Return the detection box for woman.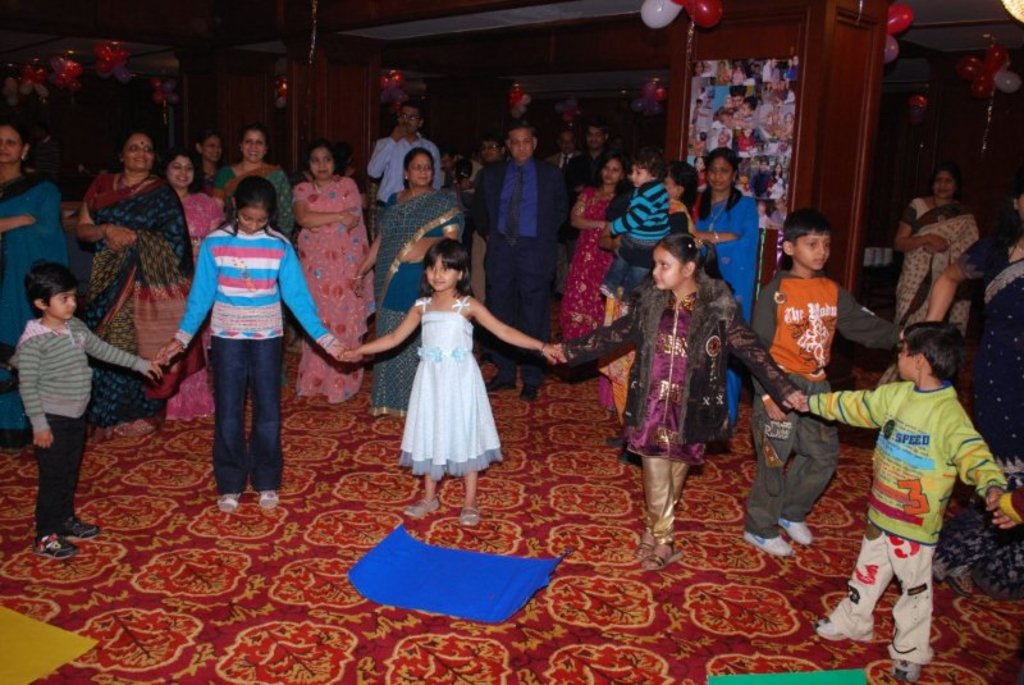
893 159 995 362.
